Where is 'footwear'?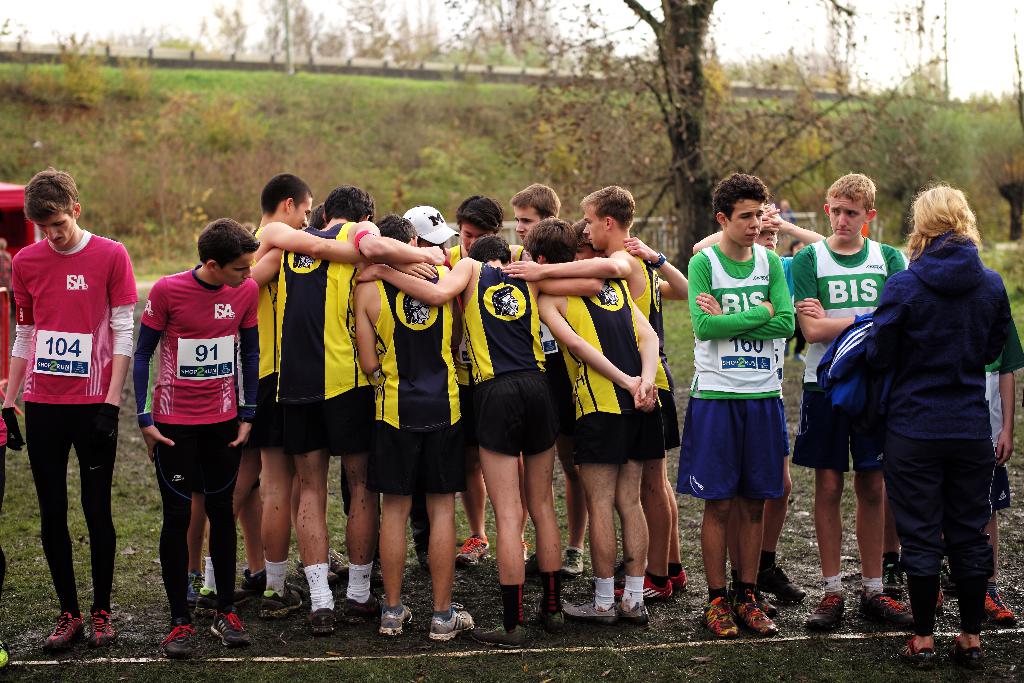
x1=191, y1=591, x2=226, y2=623.
